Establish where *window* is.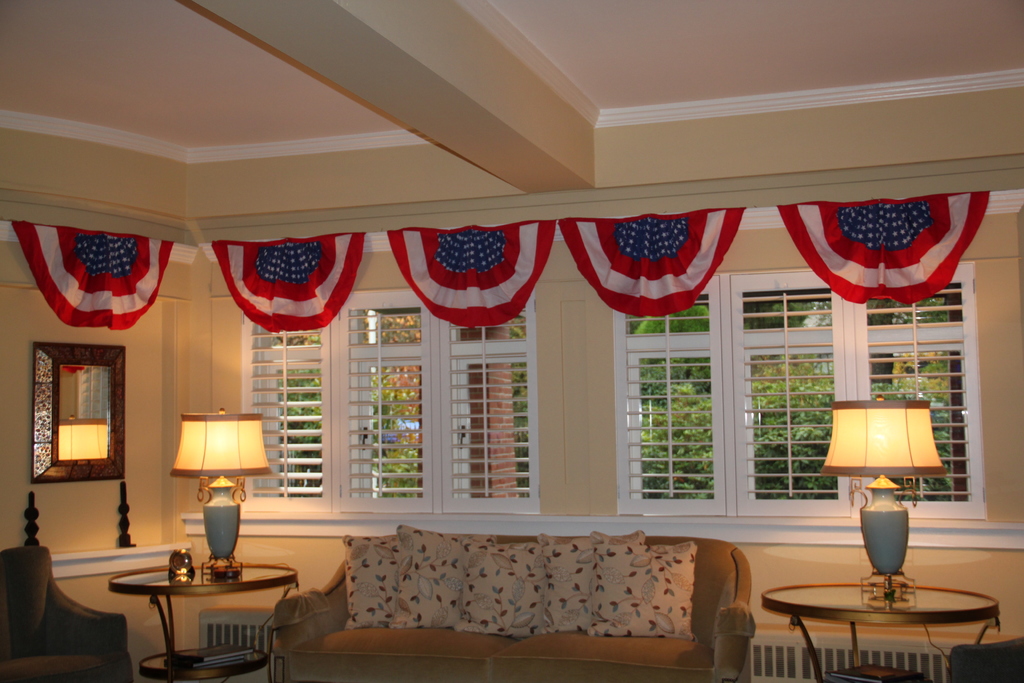
Established at (x1=188, y1=305, x2=1023, y2=558).
